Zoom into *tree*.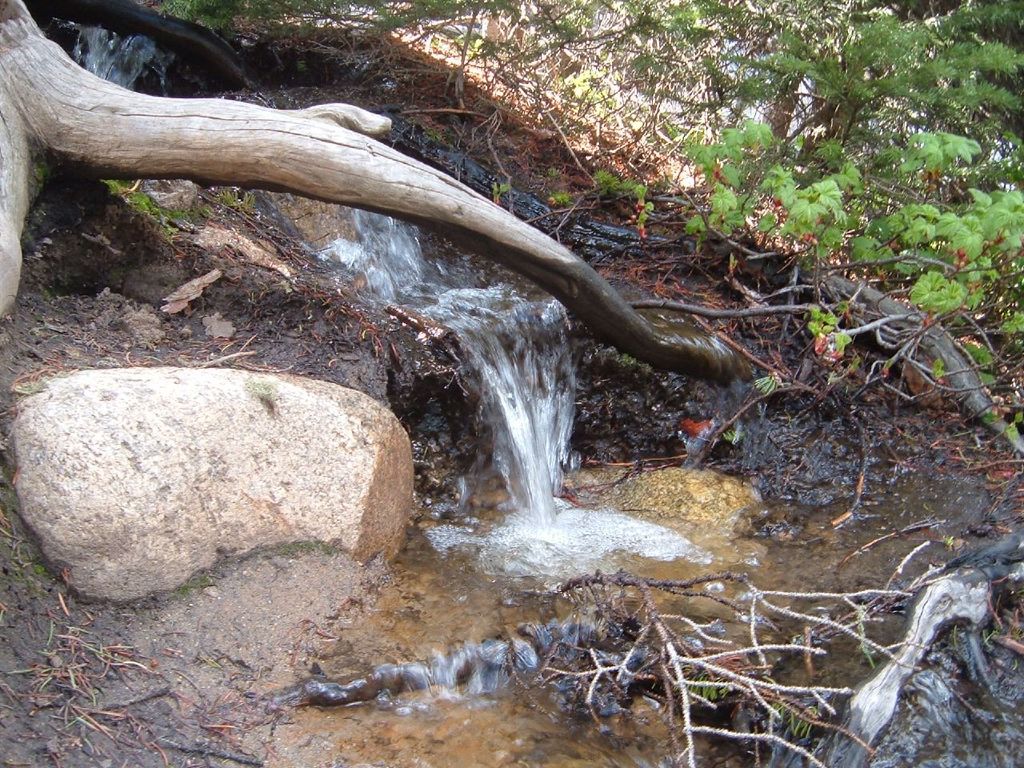
Zoom target: BBox(0, 0, 763, 389).
